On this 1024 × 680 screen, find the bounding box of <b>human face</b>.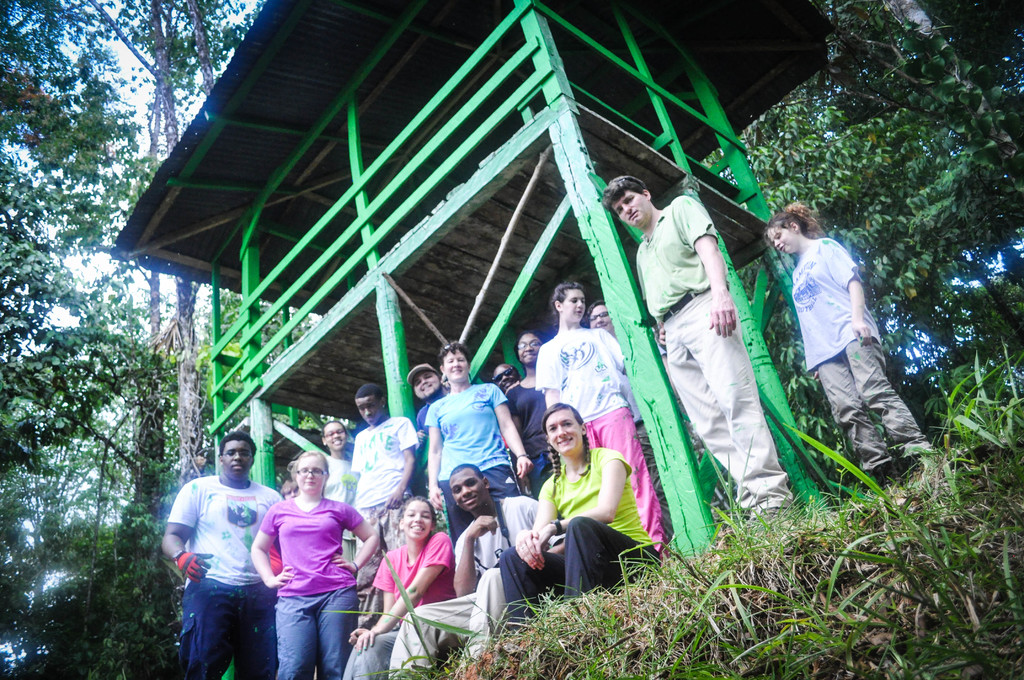
Bounding box: crop(223, 435, 255, 485).
